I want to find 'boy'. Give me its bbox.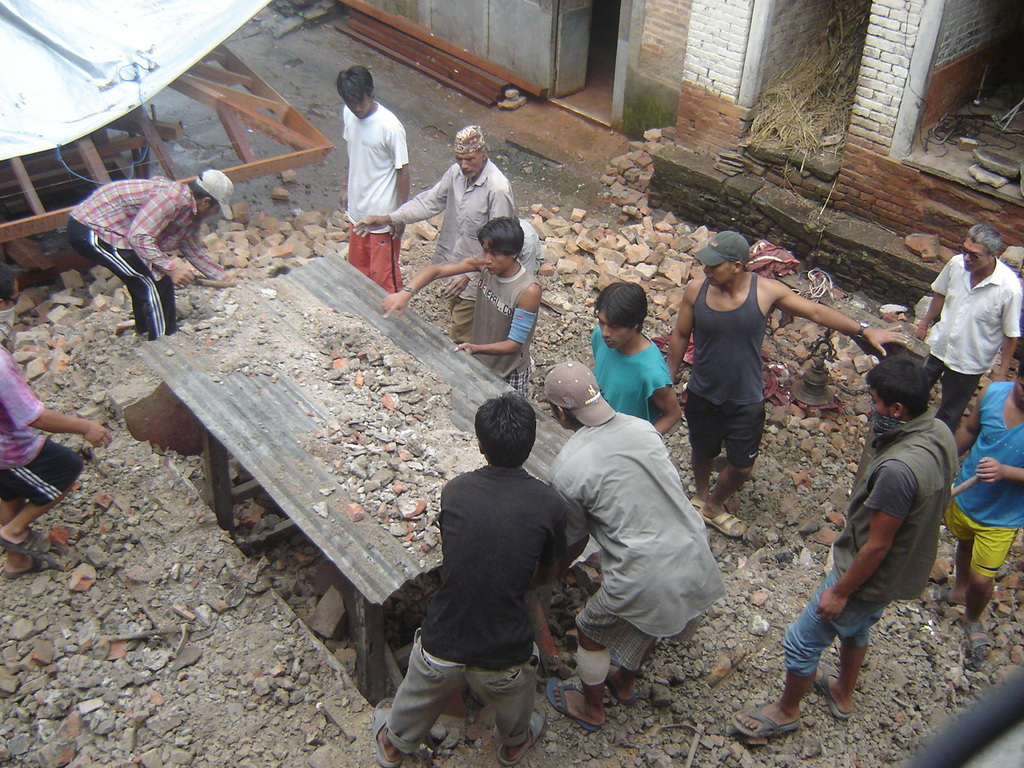
[left=67, top=169, right=238, bottom=343].
